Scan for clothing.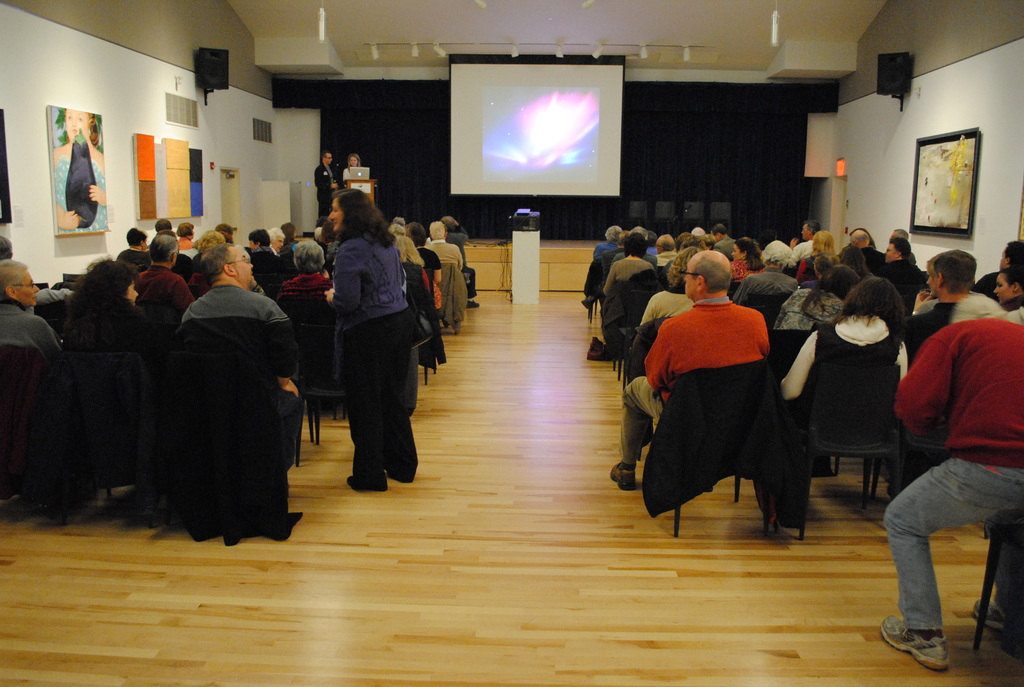
Scan result: 915 287 1004 328.
